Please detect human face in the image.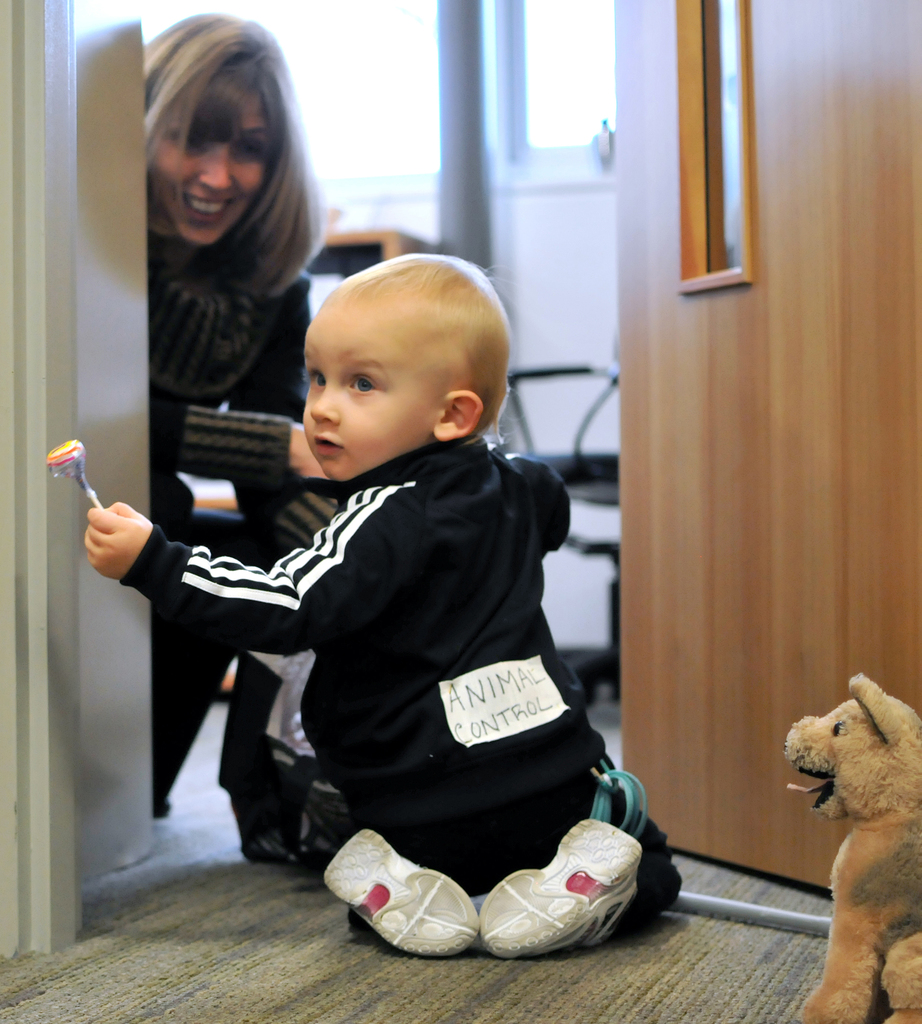
l=151, t=88, r=270, b=245.
